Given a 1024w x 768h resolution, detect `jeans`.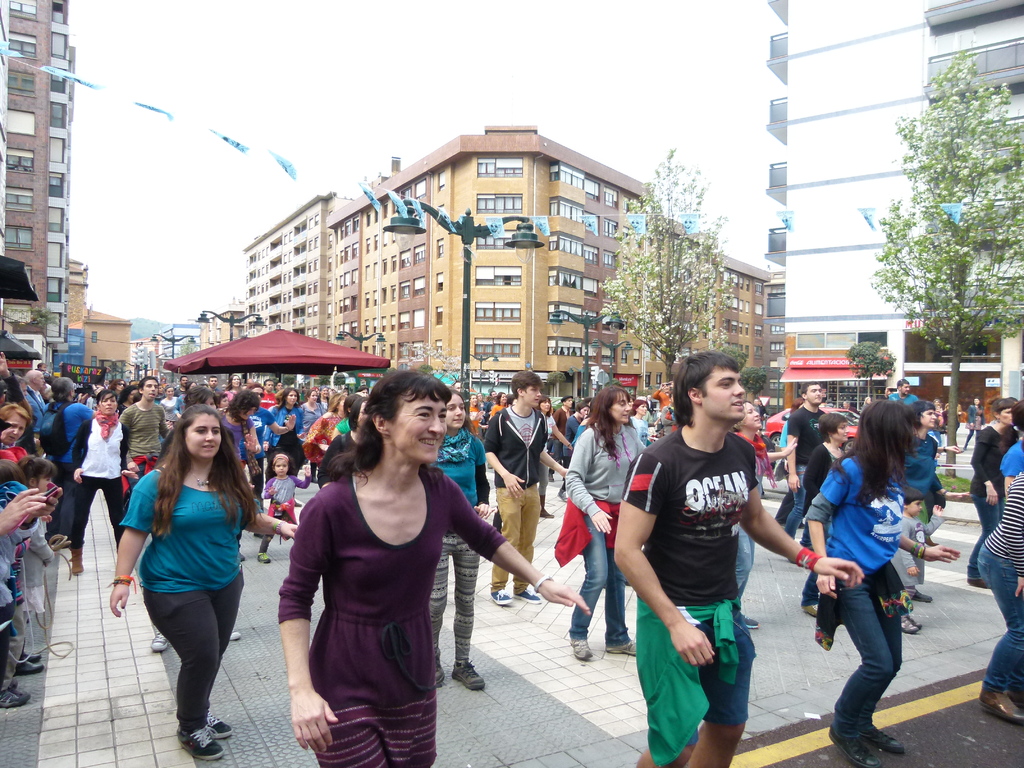
bbox=(970, 541, 1023, 695).
